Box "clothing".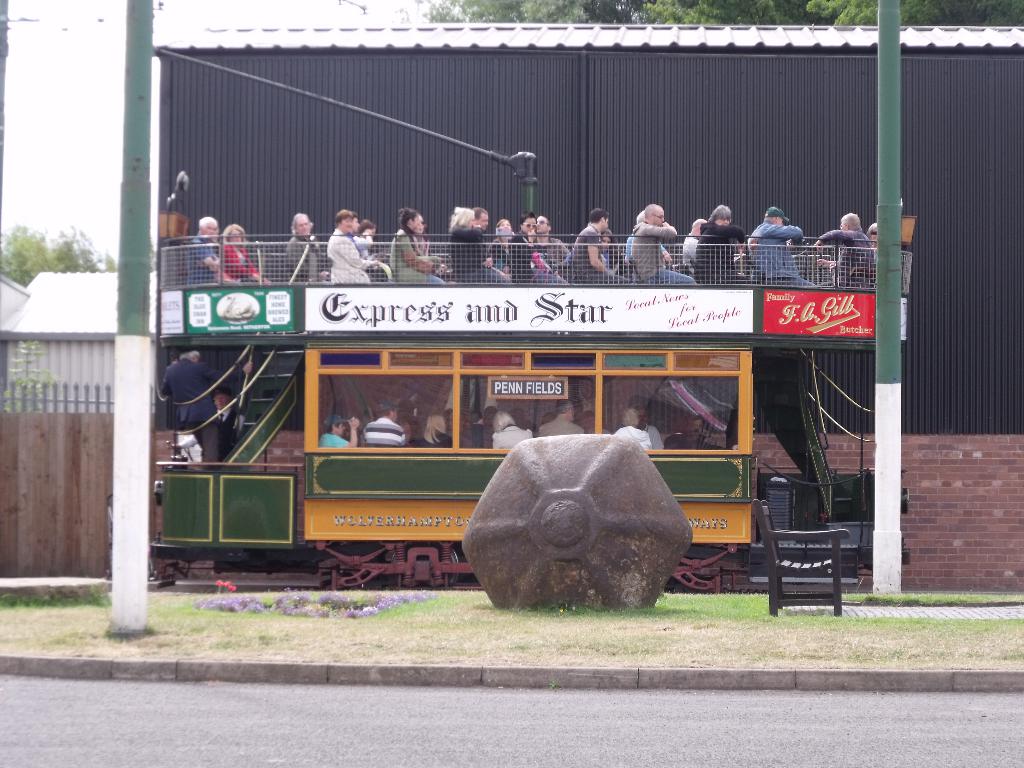
(x1=445, y1=237, x2=504, y2=301).
